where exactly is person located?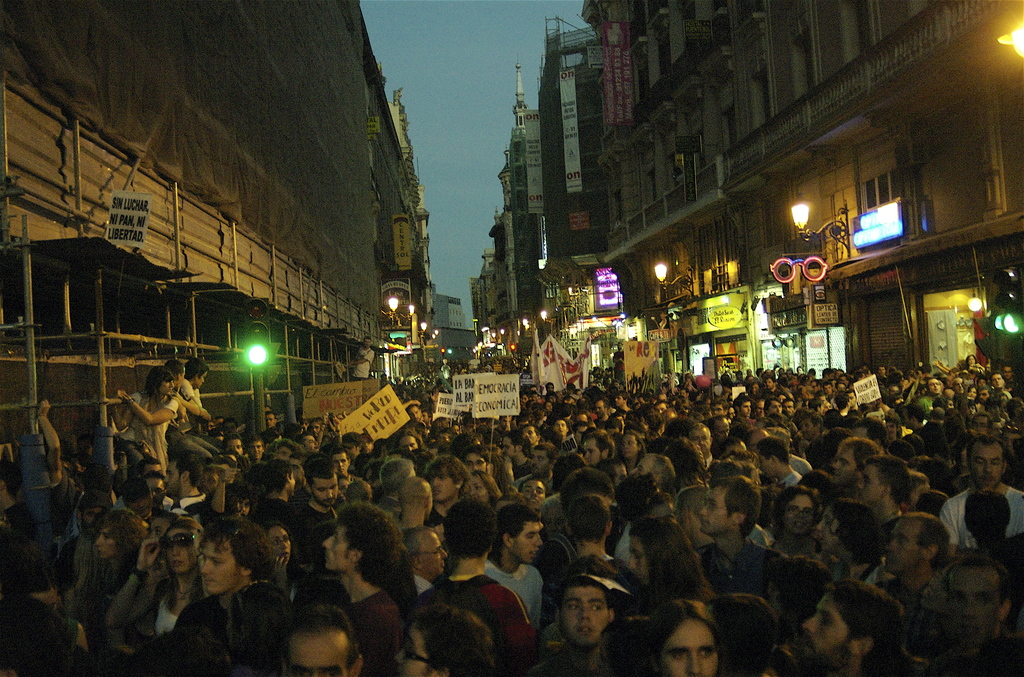
Its bounding box is <bbox>771, 483, 824, 562</bbox>.
